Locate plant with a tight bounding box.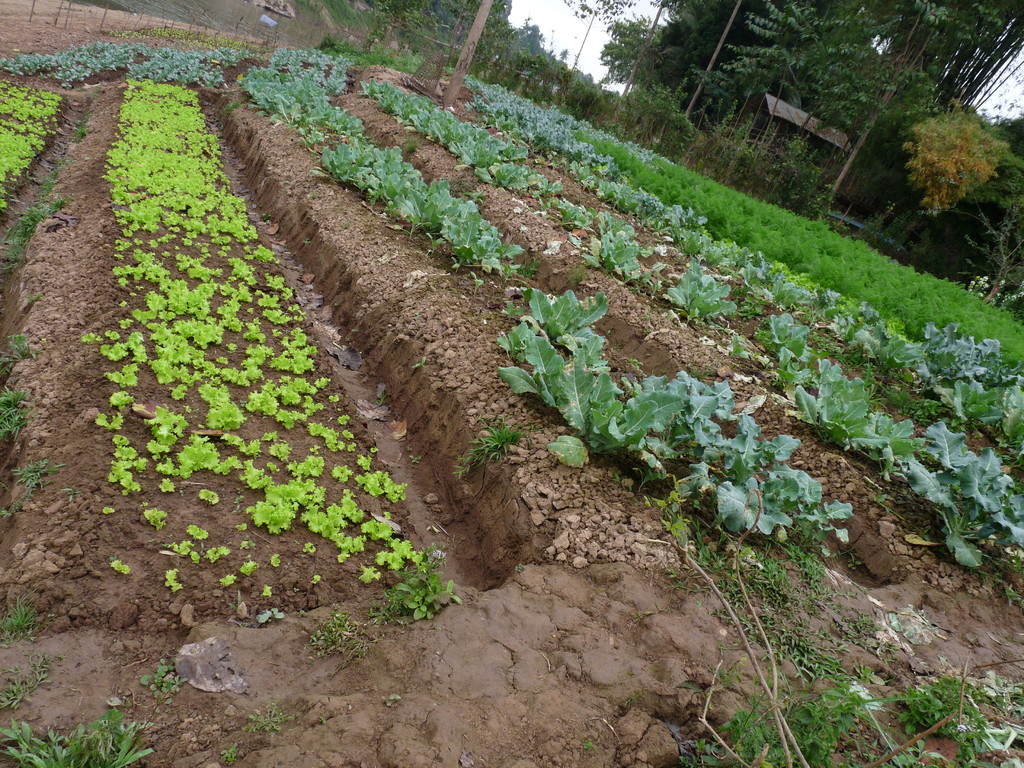
[229,752,246,765].
